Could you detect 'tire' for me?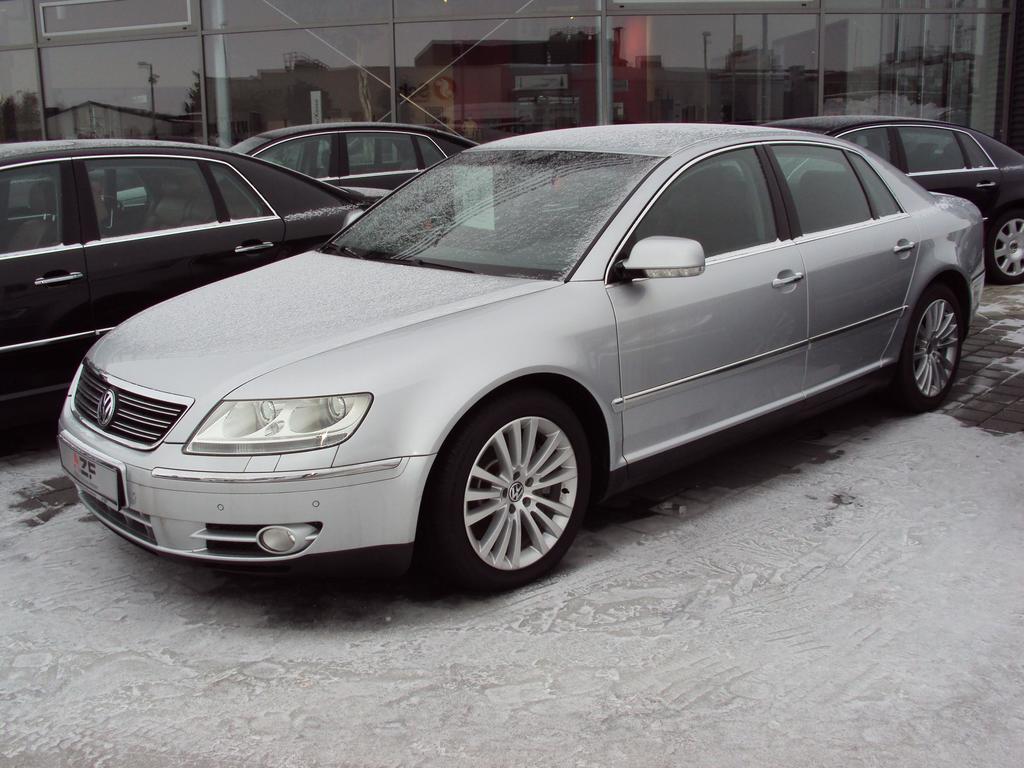
Detection result: 898,286,965,408.
